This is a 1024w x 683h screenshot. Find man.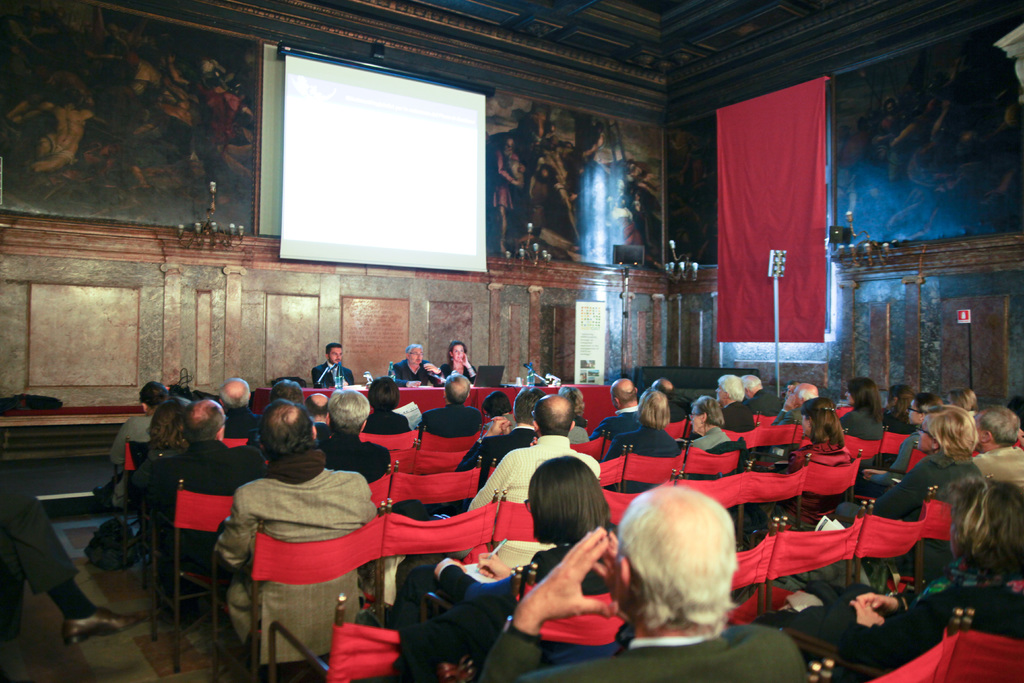
Bounding box: x1=971 y1=404 x2=1023 y2=488.
